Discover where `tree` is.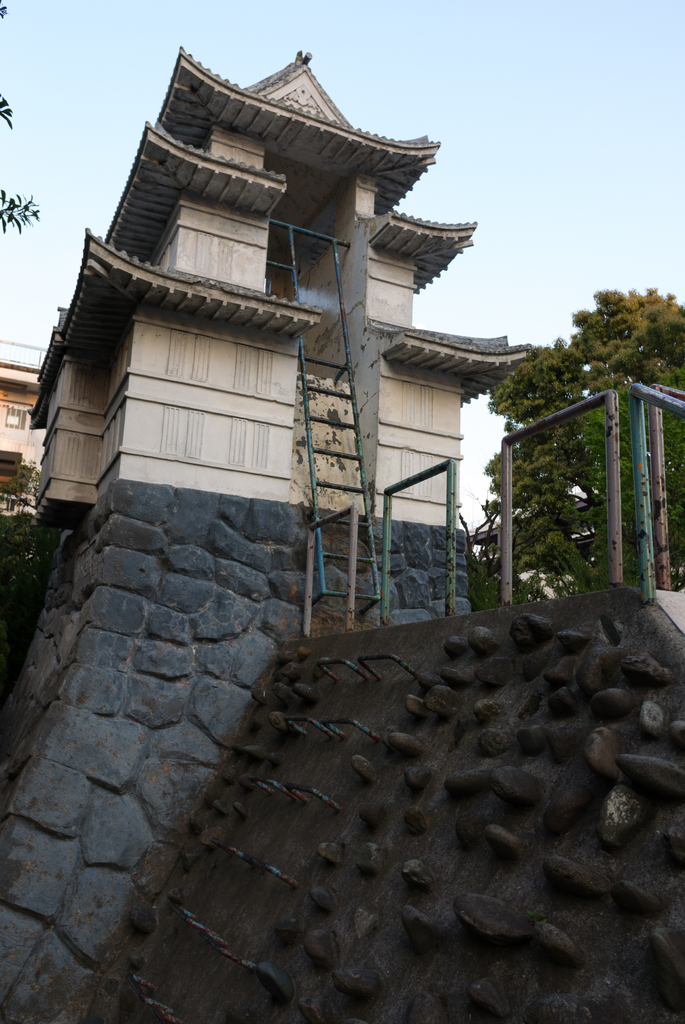
Discovered at box(458, 491, 581, 607).
